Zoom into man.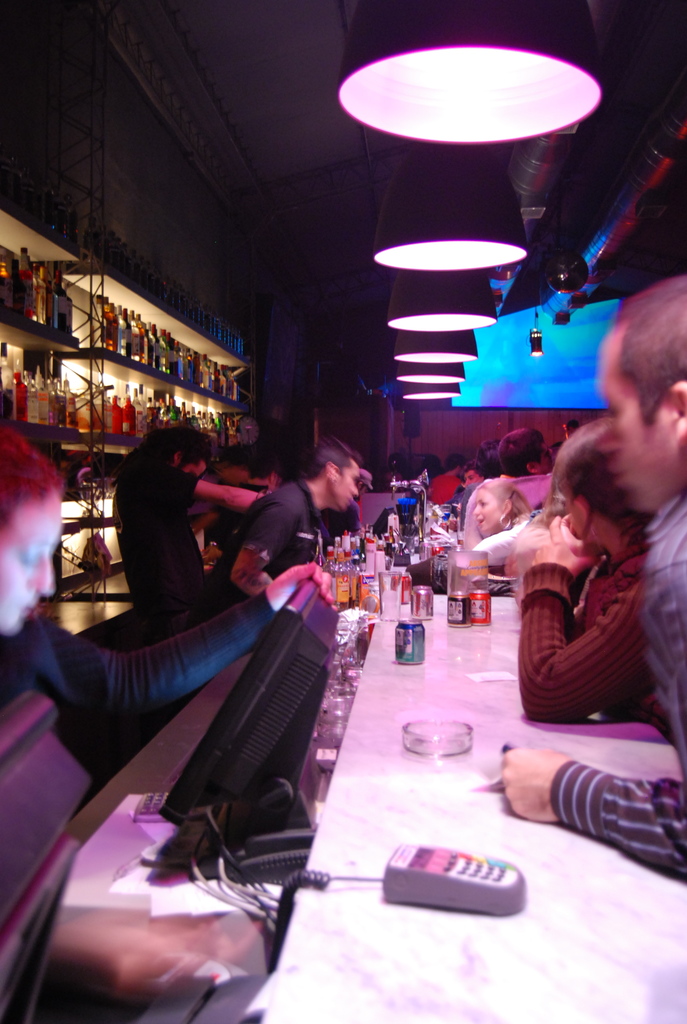
Zoom target: region(322, 470, 375, 547).
